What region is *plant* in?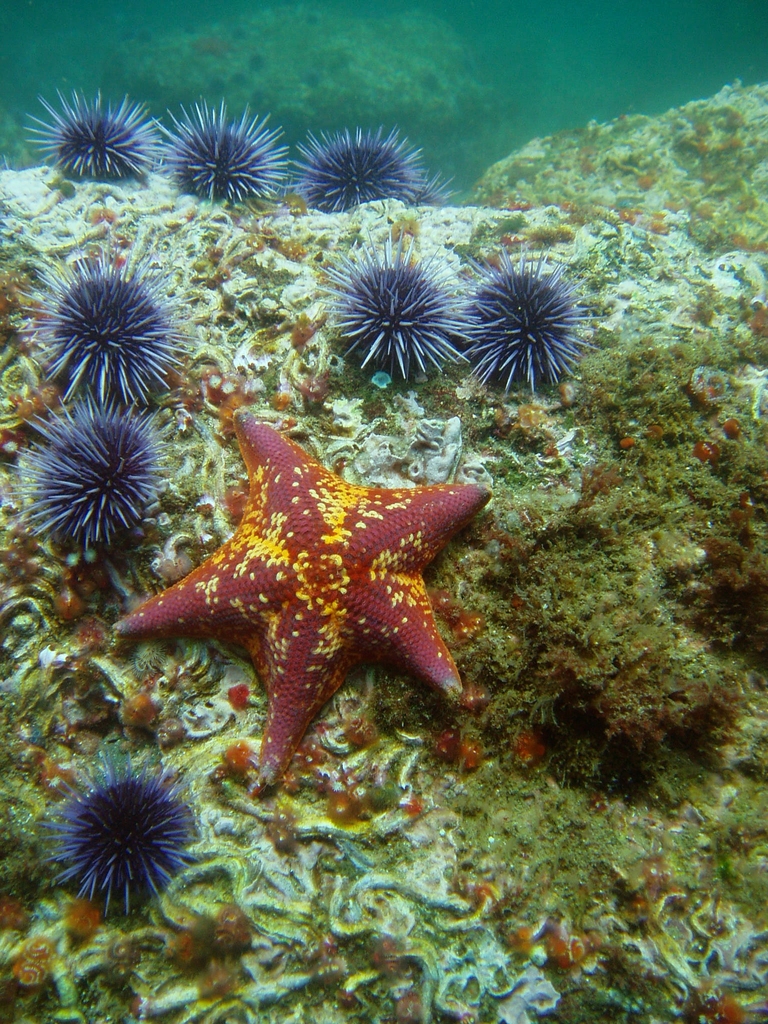
select_region(9, 241, 191, 412).
